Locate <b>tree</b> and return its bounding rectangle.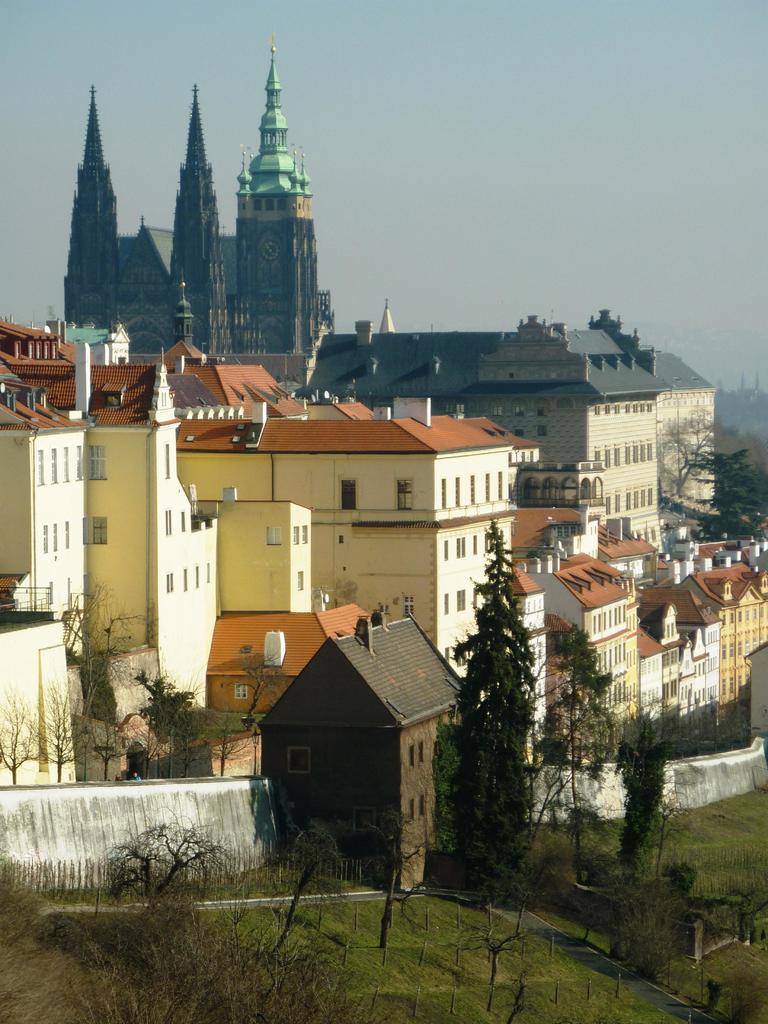
crop(51, 588, 149, 777).
